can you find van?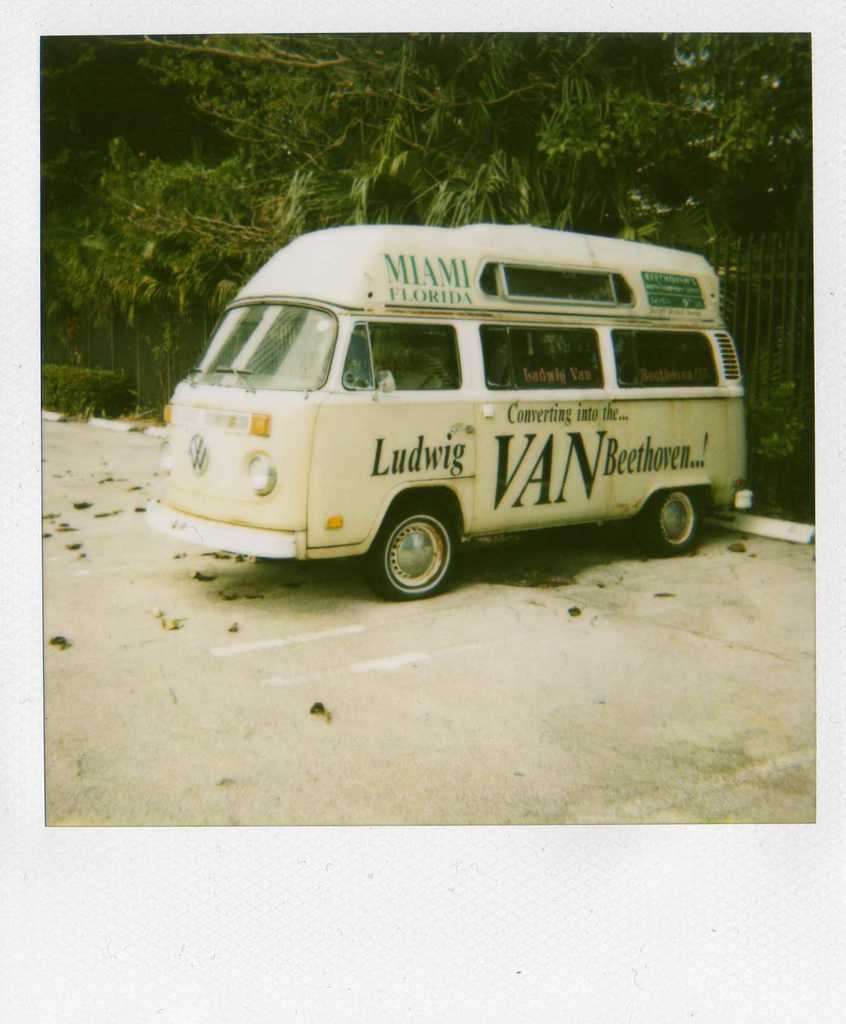
Yes, bounding box: BBox(138, 218, 749, 601).
